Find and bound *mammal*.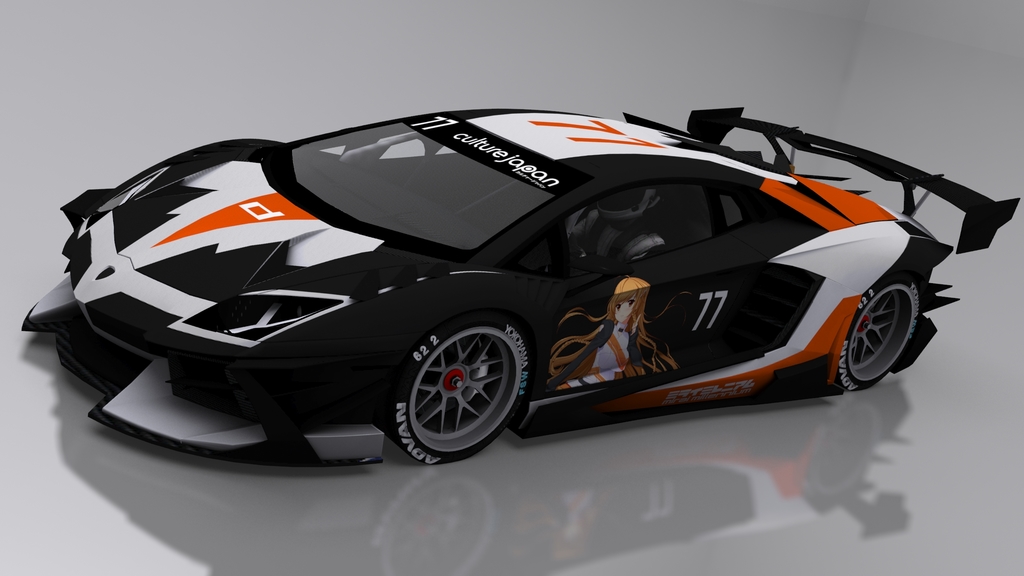
Bound: region(546, 277, 691, 381).
